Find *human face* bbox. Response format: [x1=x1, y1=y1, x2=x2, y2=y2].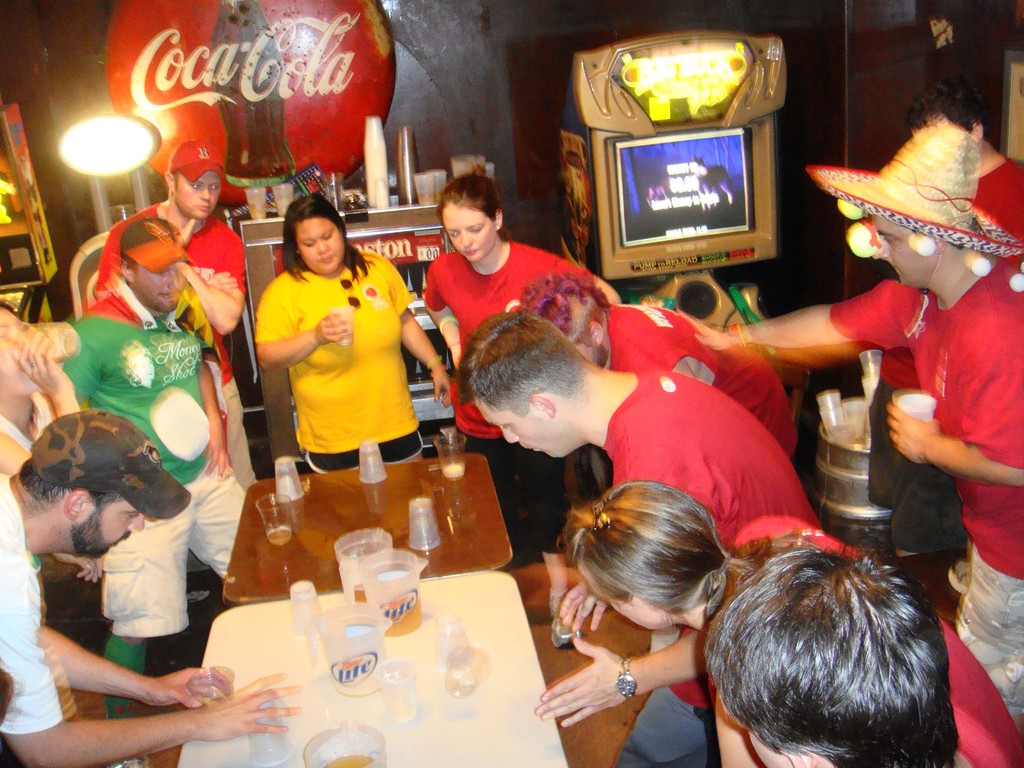
[x1=74, y1=490, x2=144, y2=563].
